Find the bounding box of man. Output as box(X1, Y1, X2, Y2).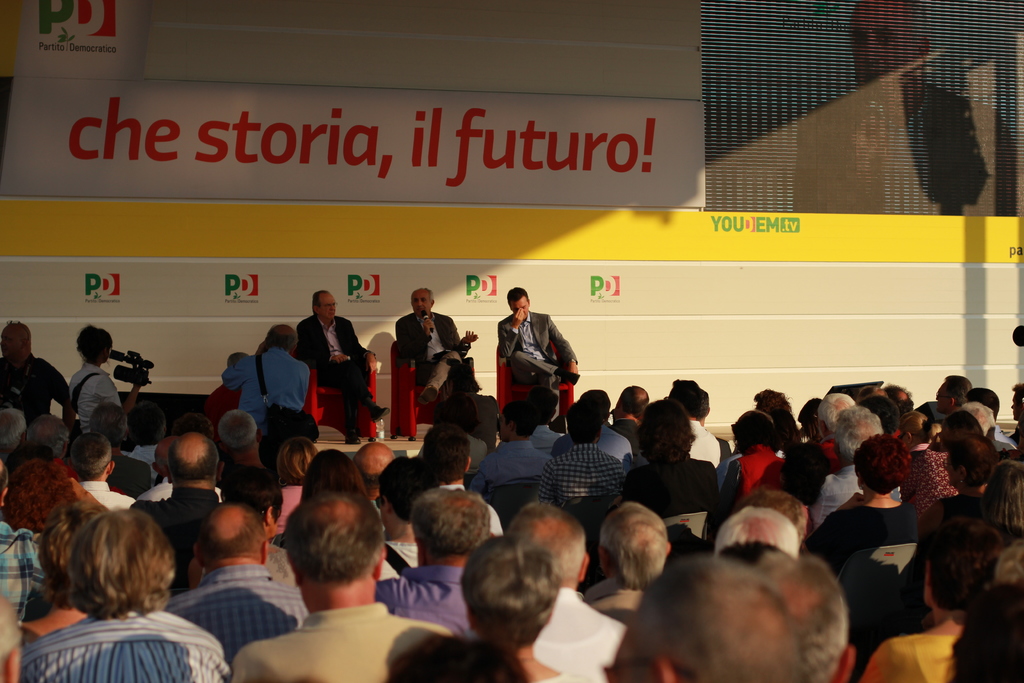
box(297, 287, 390, 443).
